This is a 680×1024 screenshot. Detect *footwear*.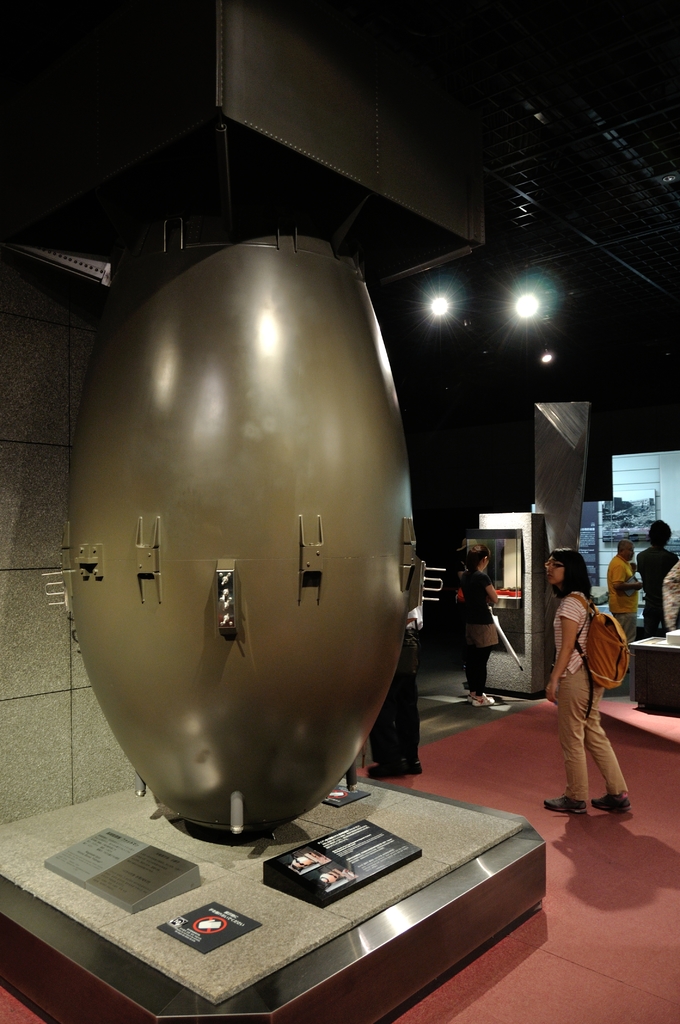
detection(366, 764, 407, 781).
